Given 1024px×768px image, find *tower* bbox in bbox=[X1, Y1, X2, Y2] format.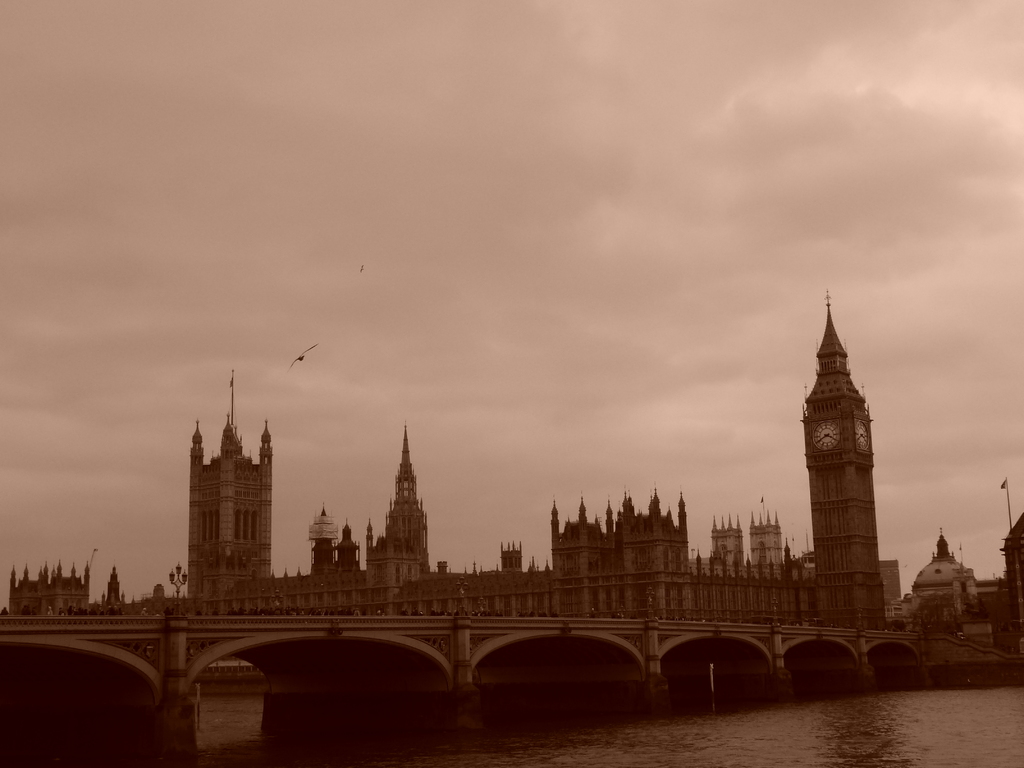
bbox=[792, 275, 910, 608].
